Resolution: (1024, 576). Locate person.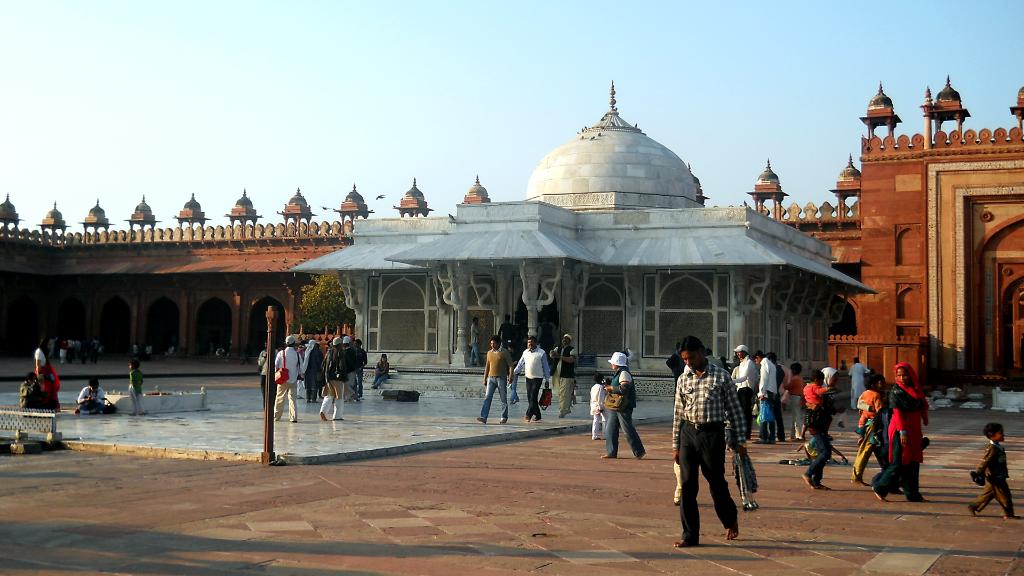
788:364:801:443.
